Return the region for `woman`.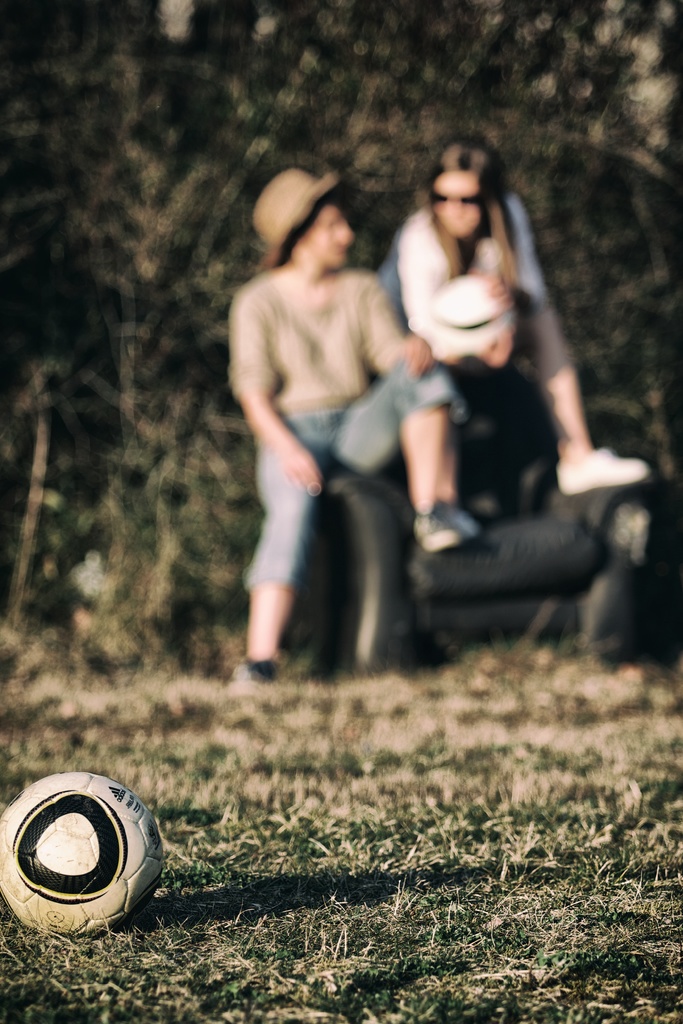
226/156/482/693.
